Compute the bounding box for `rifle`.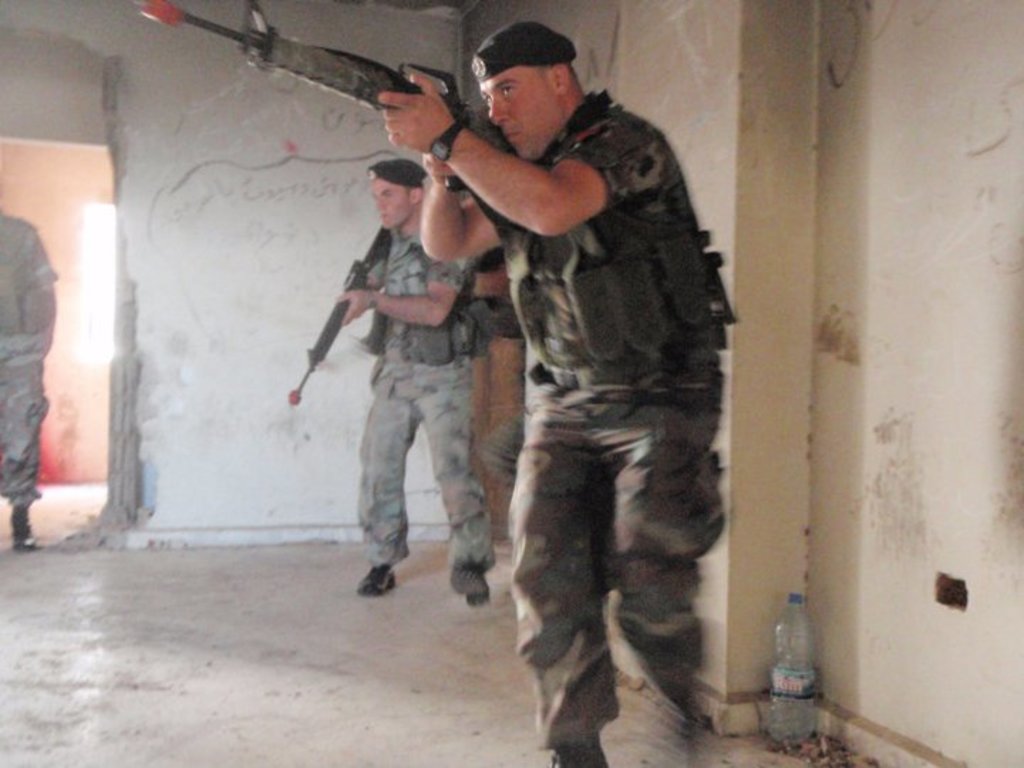
(134, 0, 508, 213).
